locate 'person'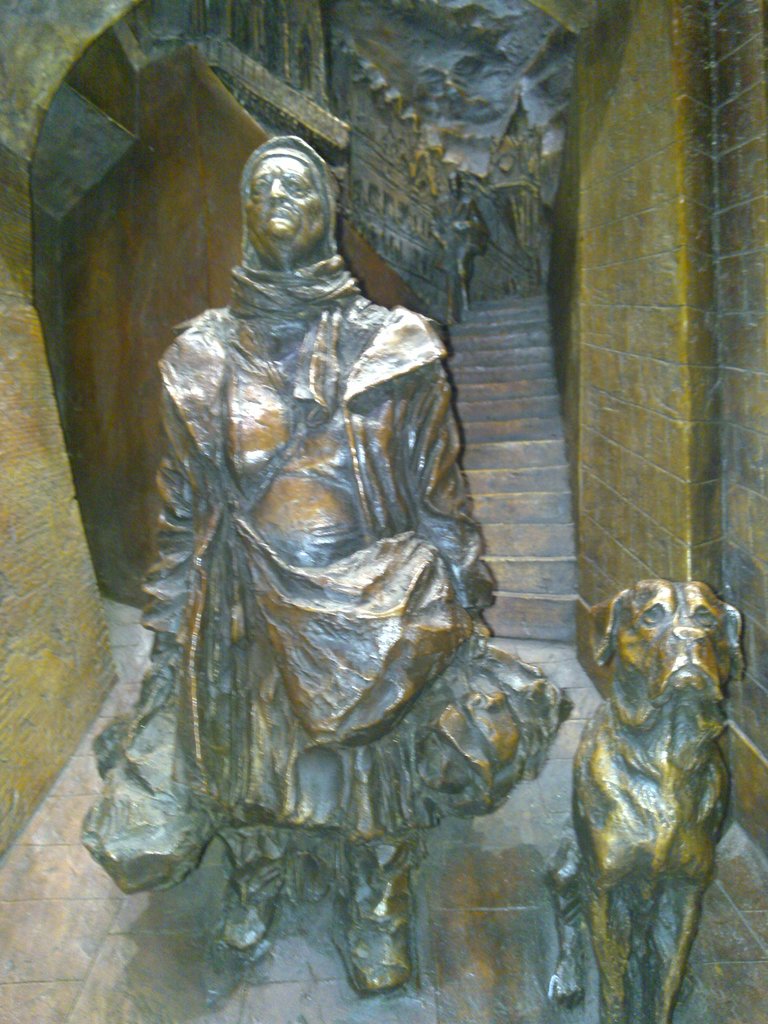
[left=138, top=83, right=546, bottom=998]
